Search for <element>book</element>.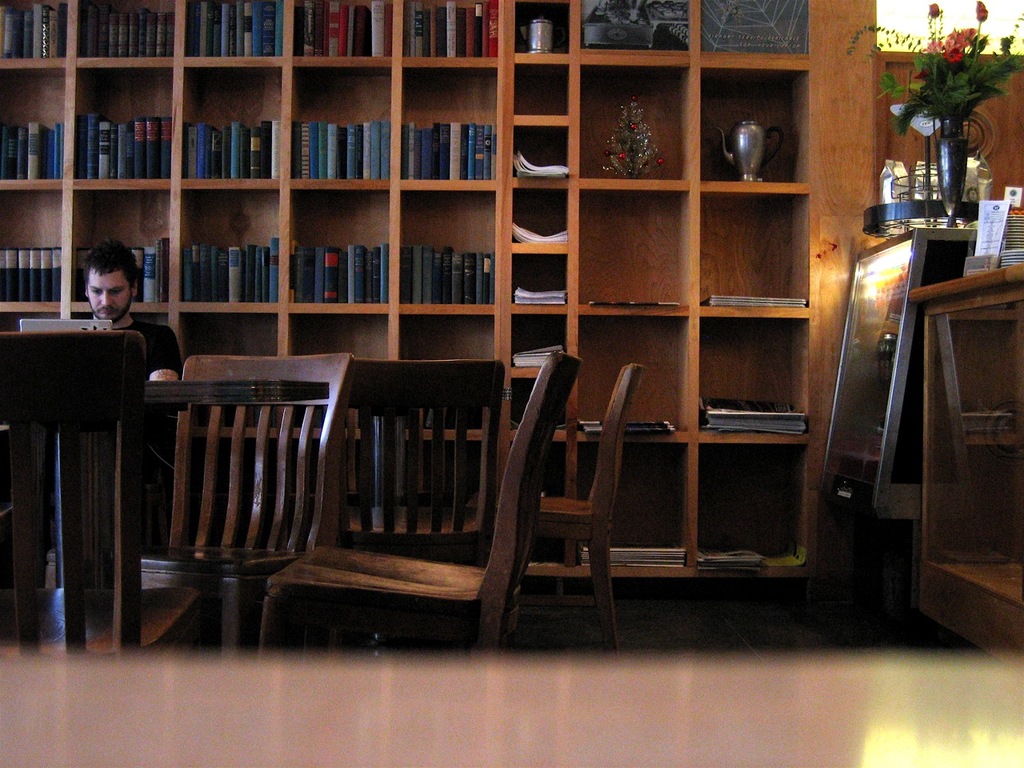
Found at 399,119,497,181.
